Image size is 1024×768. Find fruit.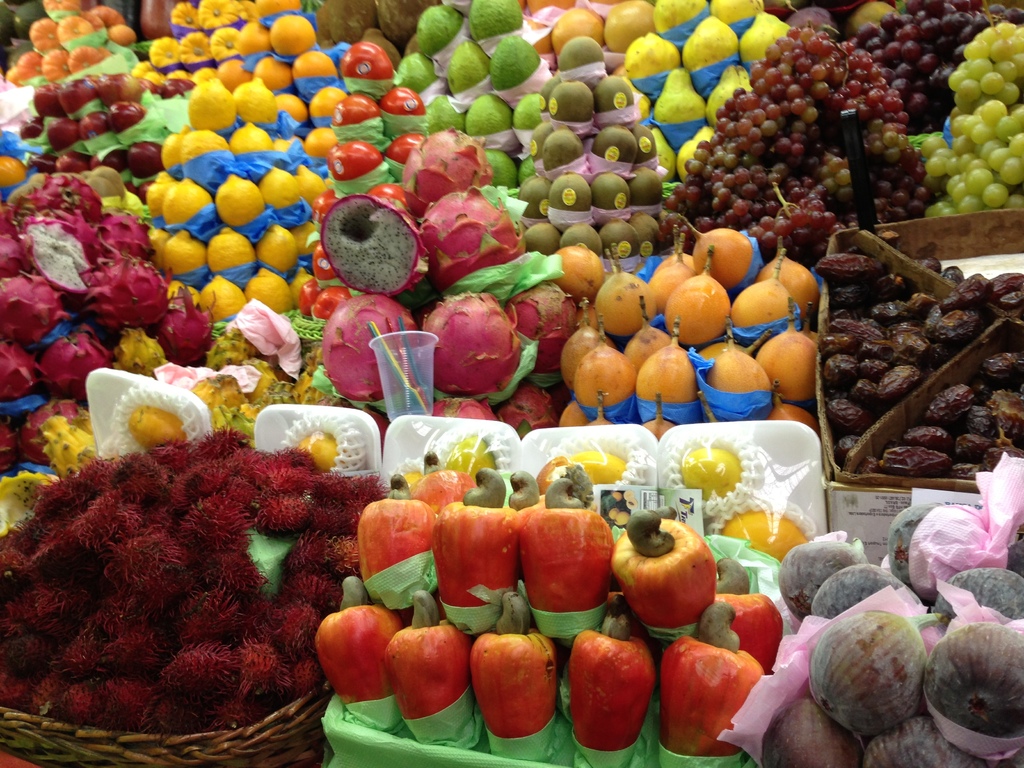
x1=316, y1=190, x2=411, y2=292.
